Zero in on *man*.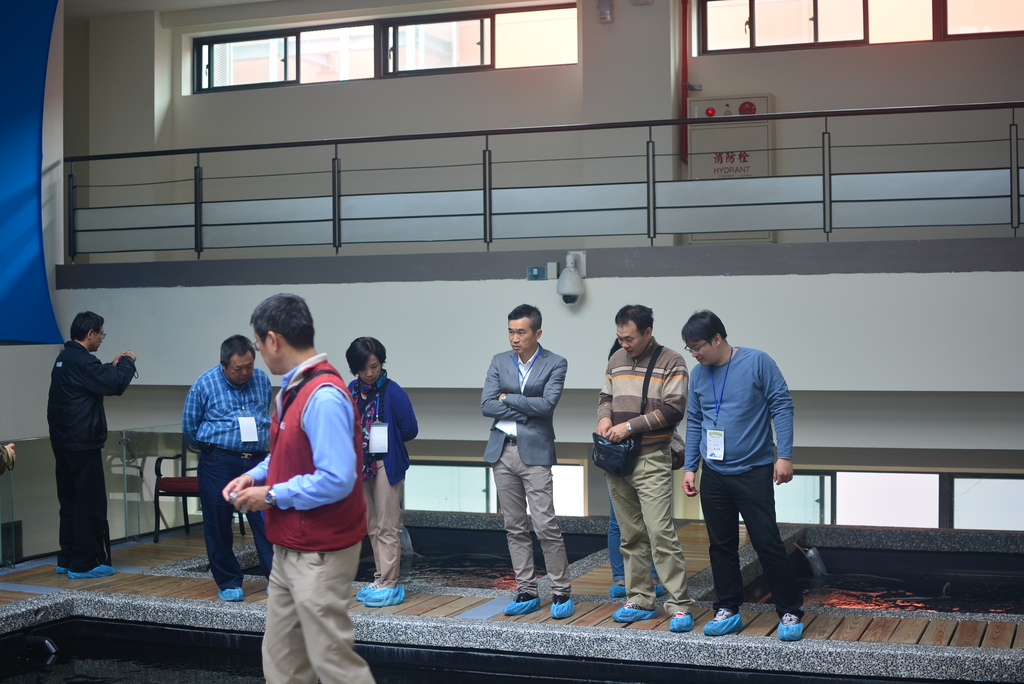
Zeroed in: BBox(182, 331, 278, 597).
